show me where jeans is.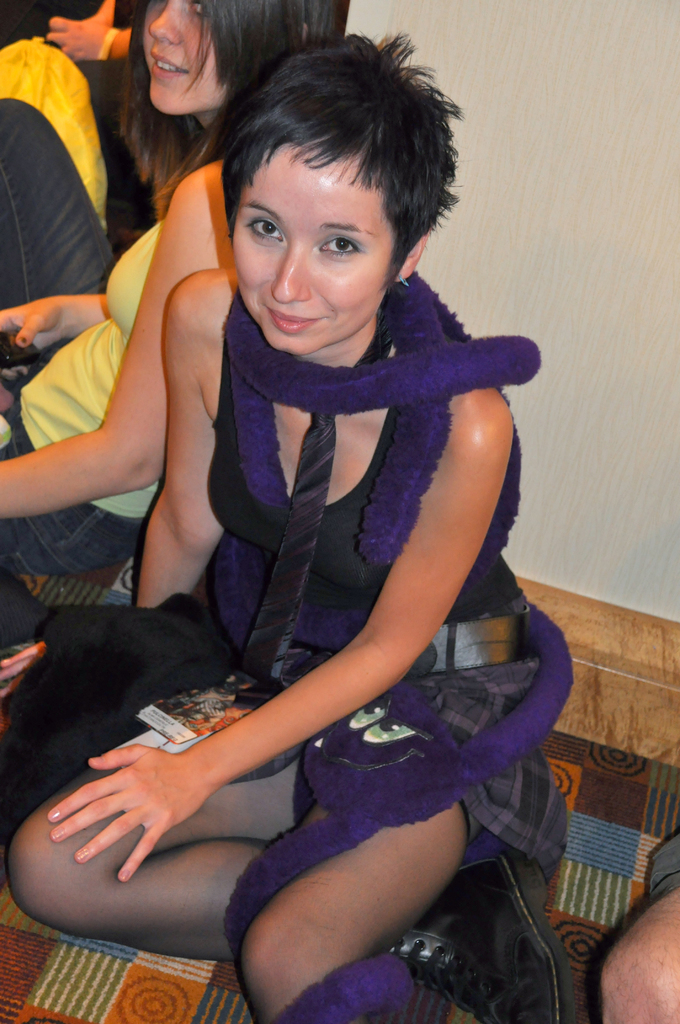
jeans is at 0,88,115,572.
